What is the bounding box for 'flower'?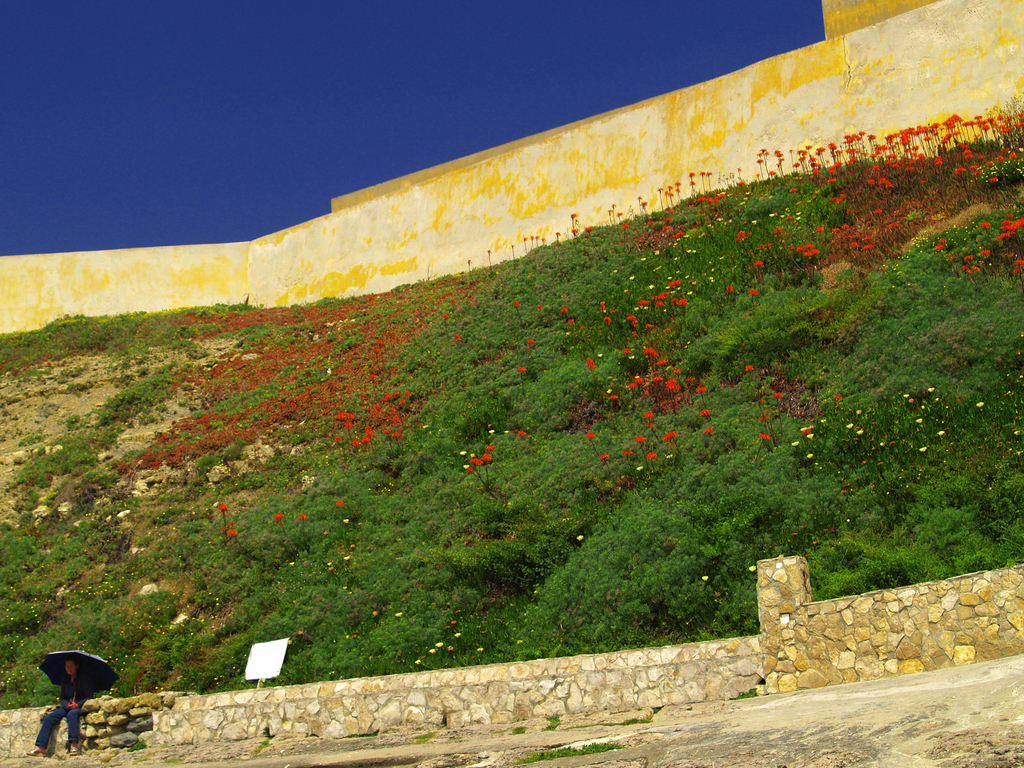
pyautogui.locateOnScreen(333, 436, 339, 445).
